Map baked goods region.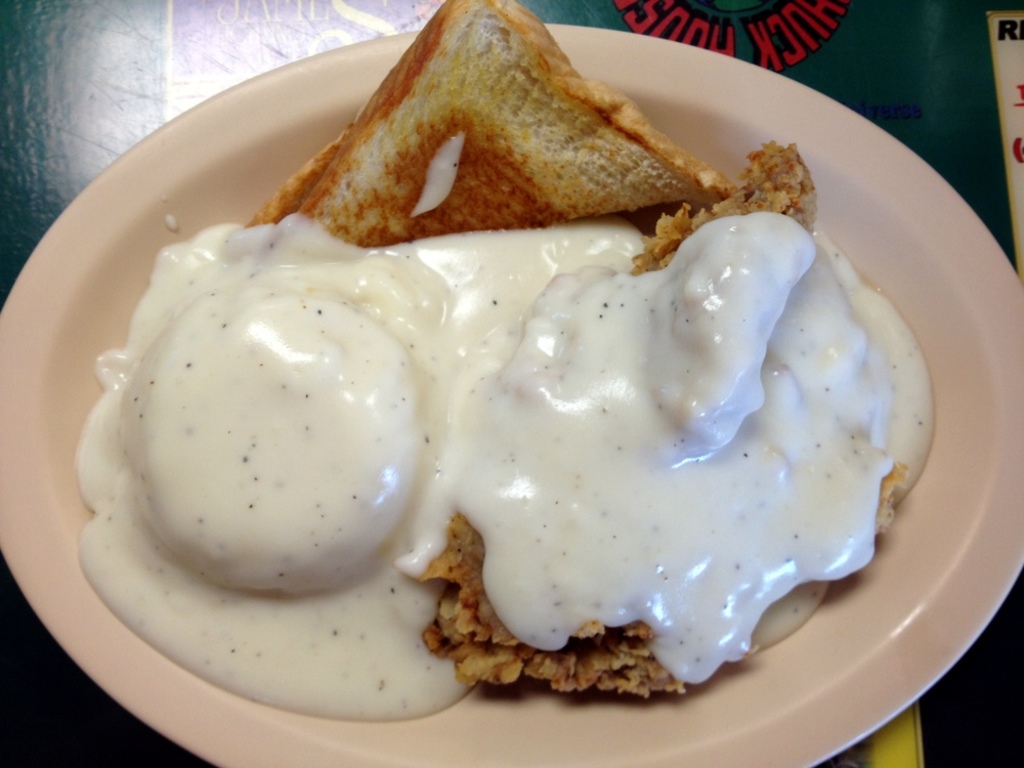
Mapped to box=[421, 470, 915, 697].
